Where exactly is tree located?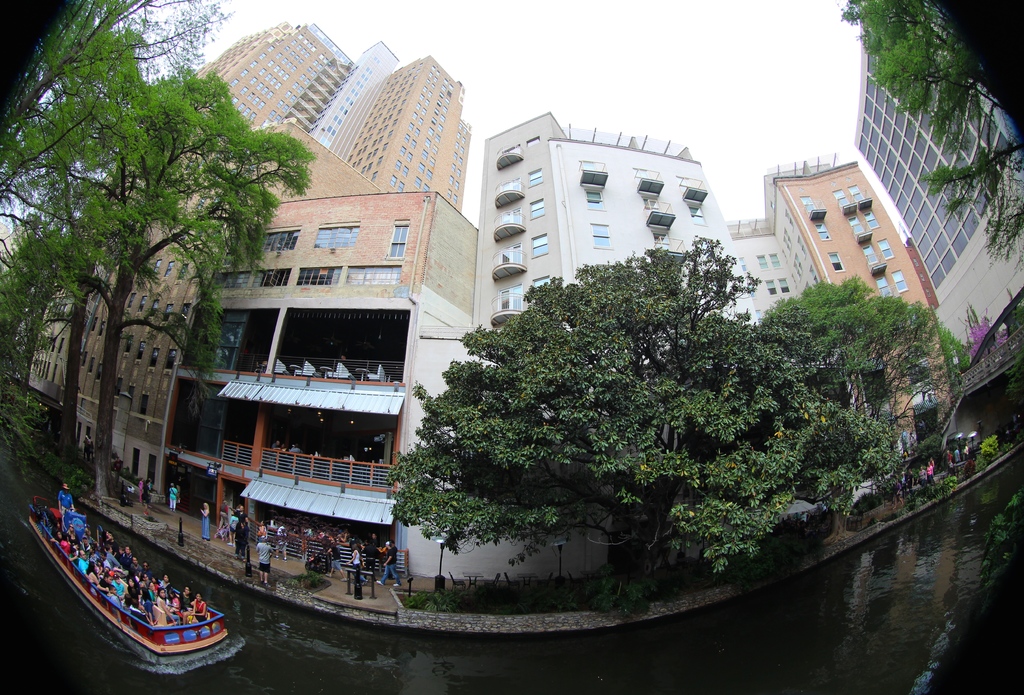
Its bounding box is 5:19:157:463.
